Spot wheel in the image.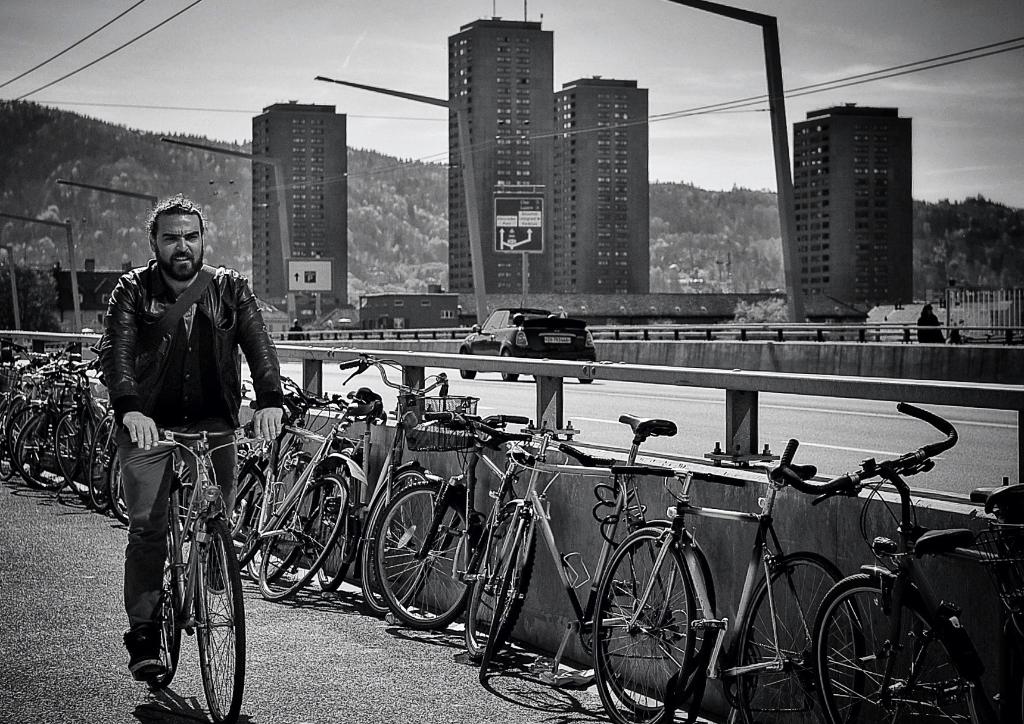
wheel found at (left=199, top=519, right=252, bottom=723).
